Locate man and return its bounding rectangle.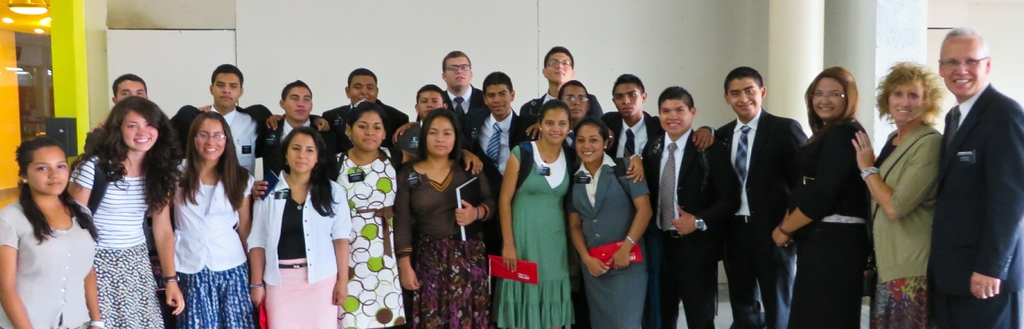
pyautogui.locateOnScreen(318, 63, 406, 144).
